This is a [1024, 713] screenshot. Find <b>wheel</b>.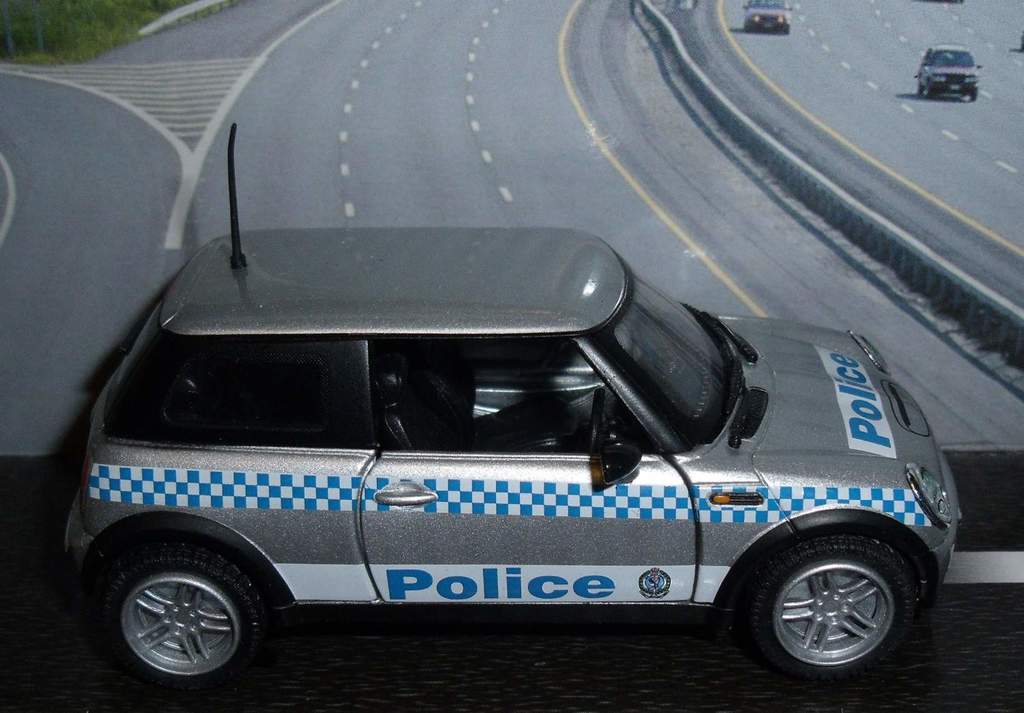
Bounding box: Rect(968, 86, 981, 100).
